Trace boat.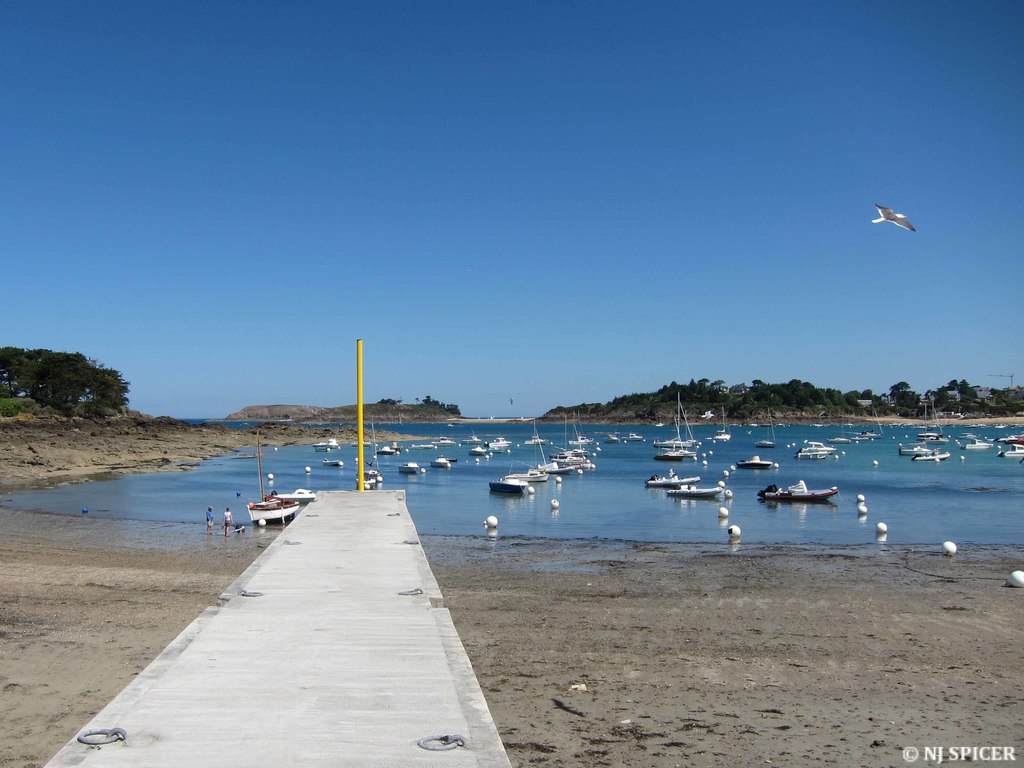
Traced to <box>602,431,620,444</box>.
